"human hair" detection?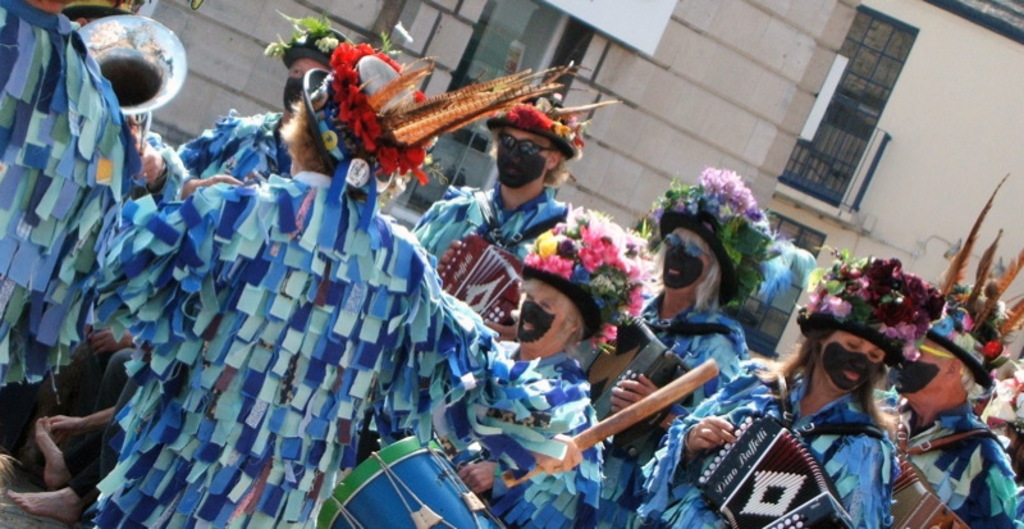
(left=646, top=227, right=723, bottom=314)
